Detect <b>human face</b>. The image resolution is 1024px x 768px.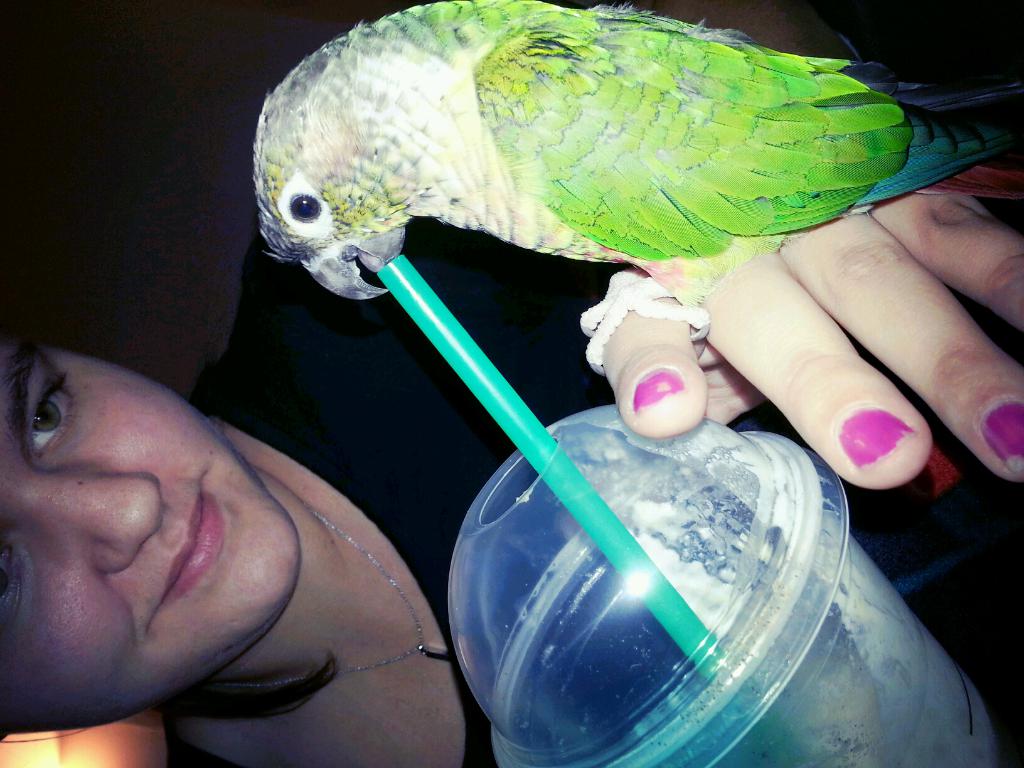
0/303/344/758.
